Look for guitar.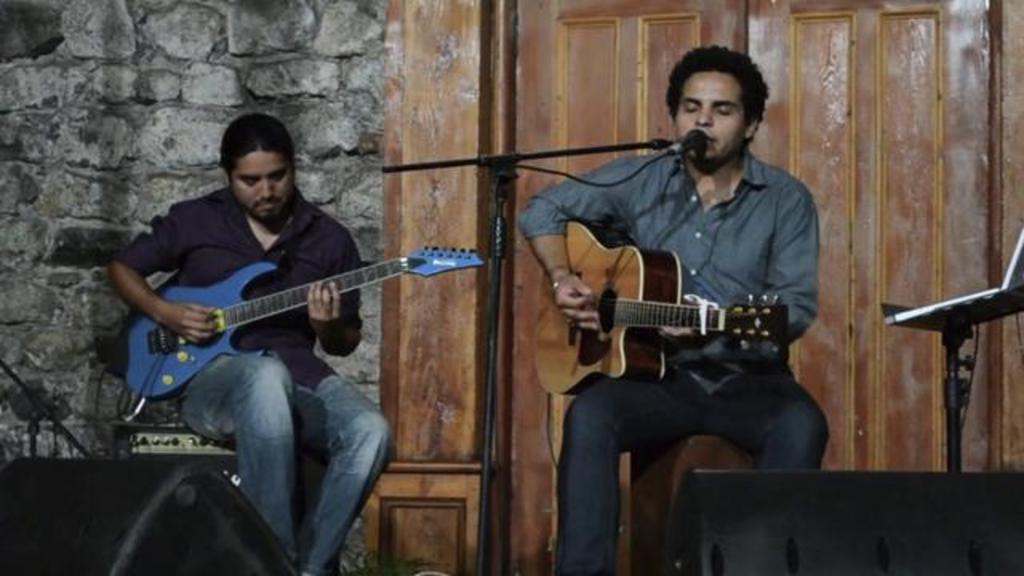
Found: l=114, t=246, r=477, b=402.
